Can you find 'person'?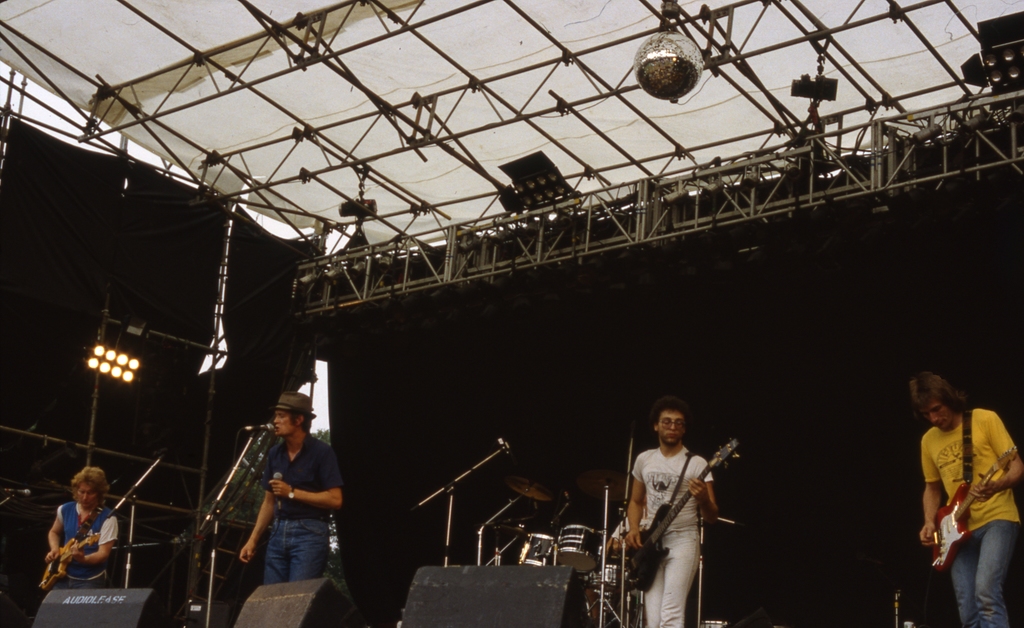
Yes, bounding box: rect(47, 471, 108, 616).
